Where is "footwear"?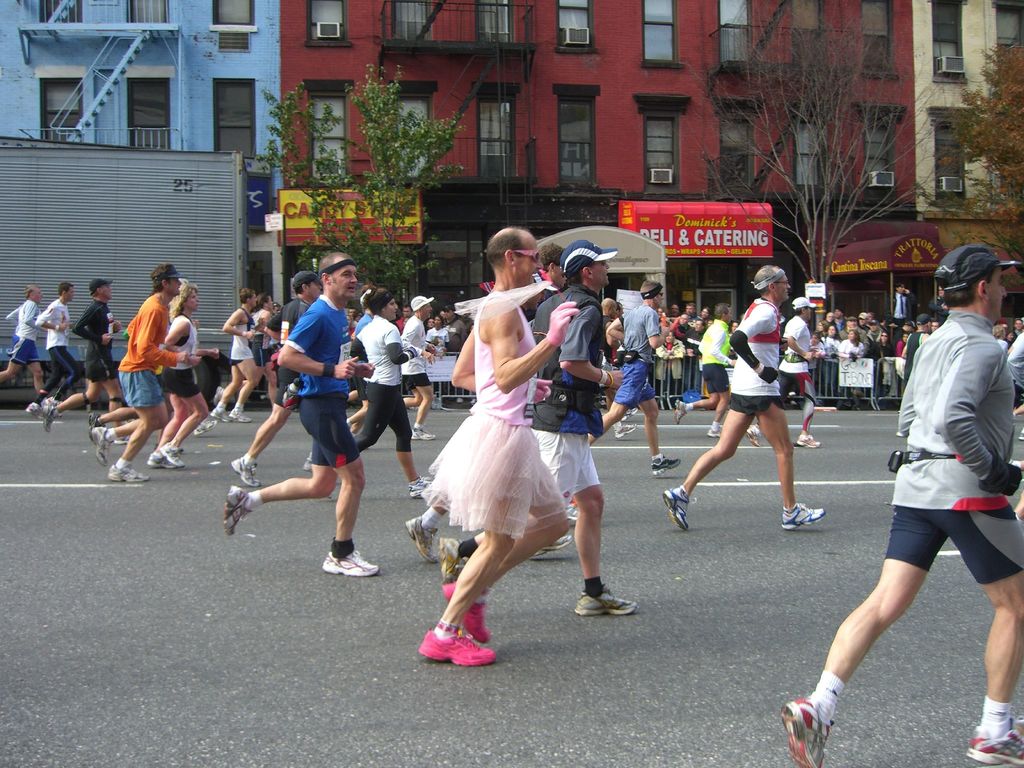
[784,497,825,531].
